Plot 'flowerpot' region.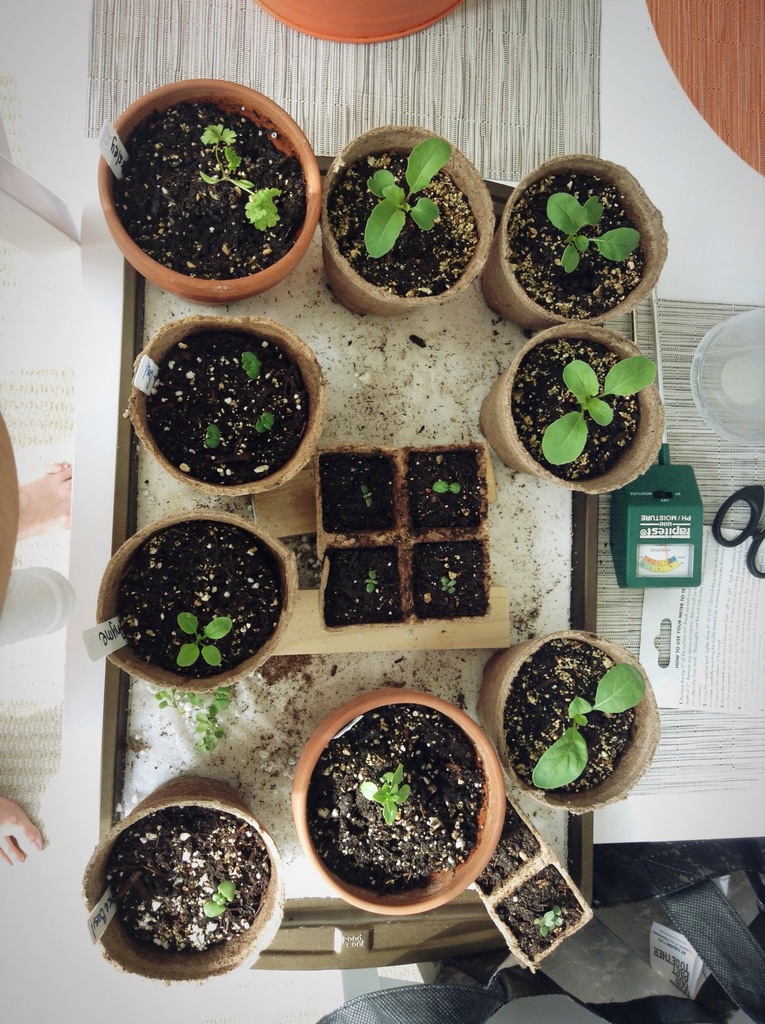
Plotted at rect(476, 630, 669, 816).
